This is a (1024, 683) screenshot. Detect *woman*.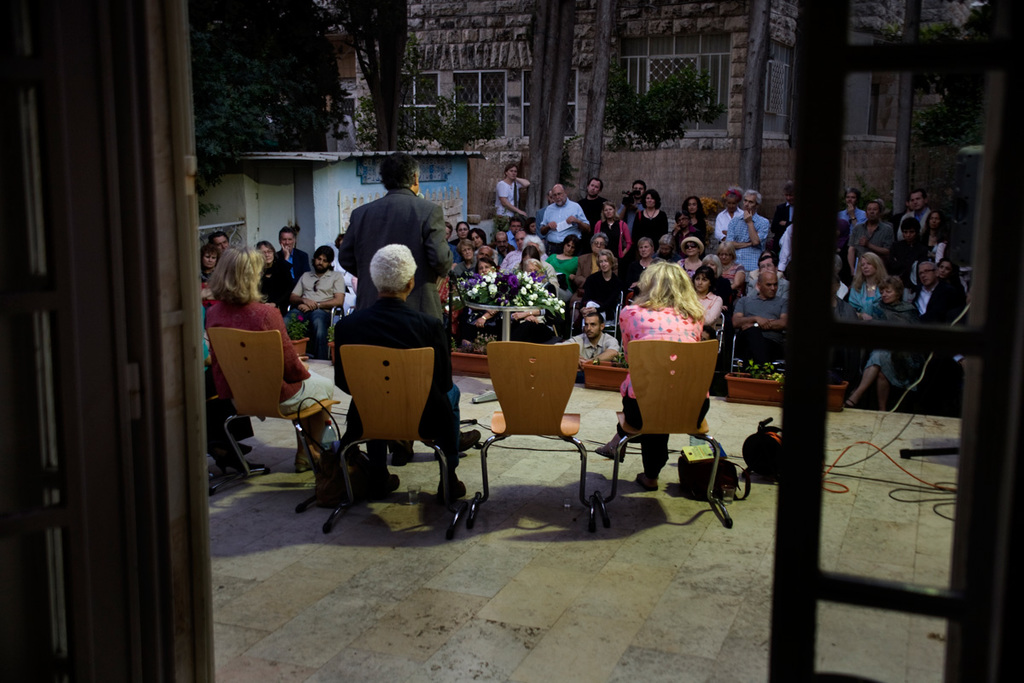
x1=676, y1=233, x2=704, y2=279.
